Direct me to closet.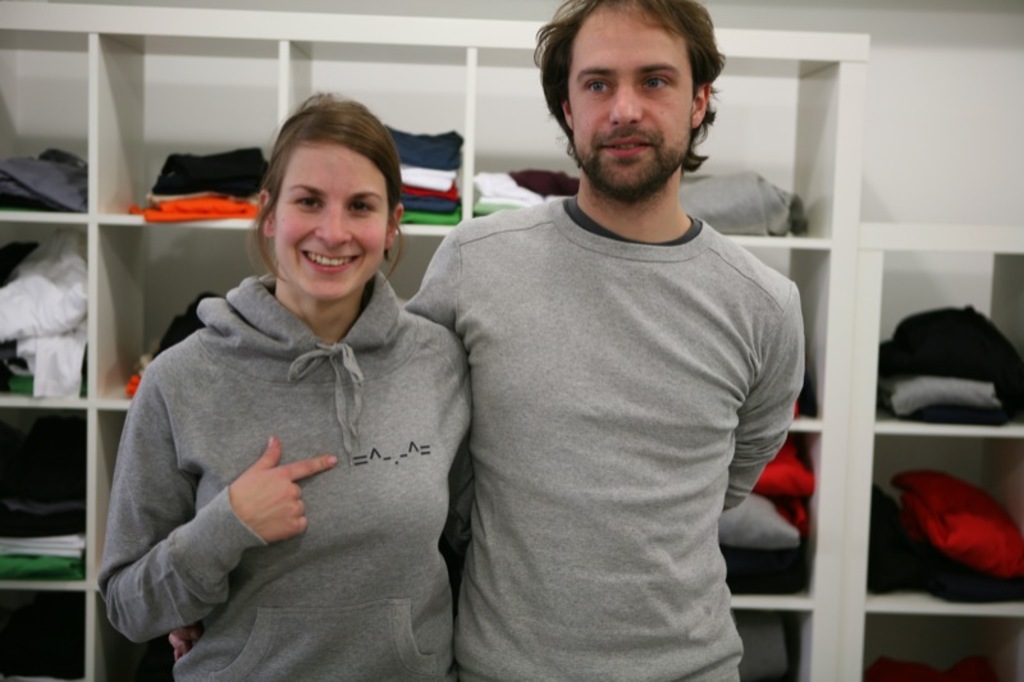
Direction: 0, 0, 1023, 681.
